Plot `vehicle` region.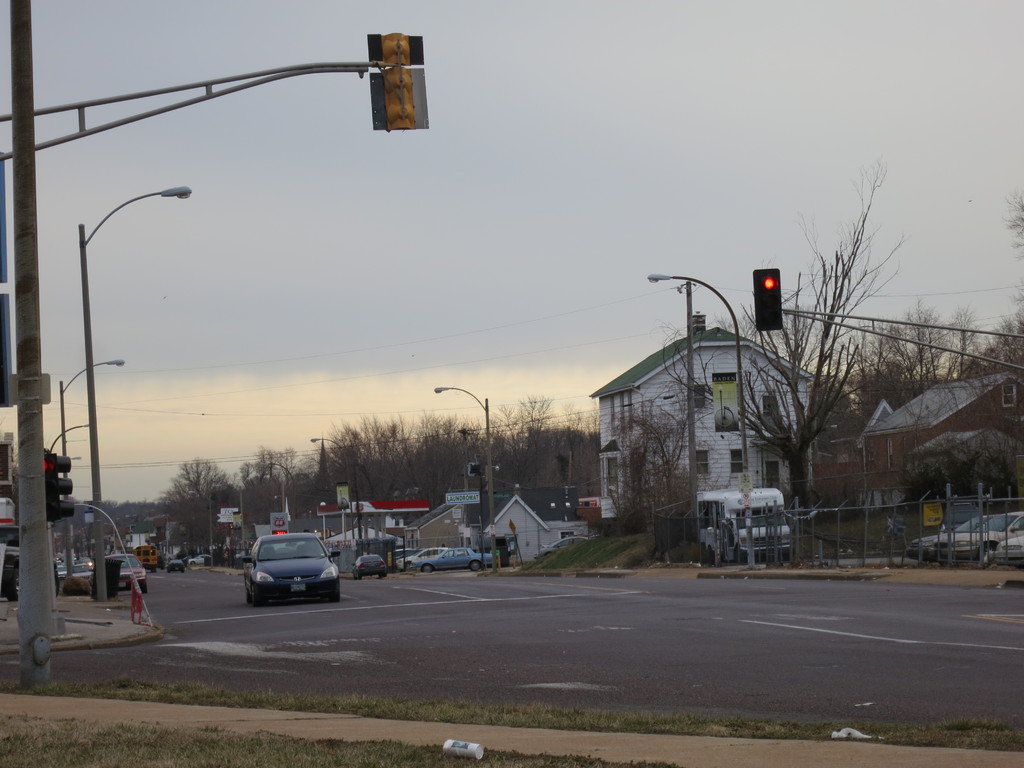
Plotted at rect(94, 552, 150, 601).
